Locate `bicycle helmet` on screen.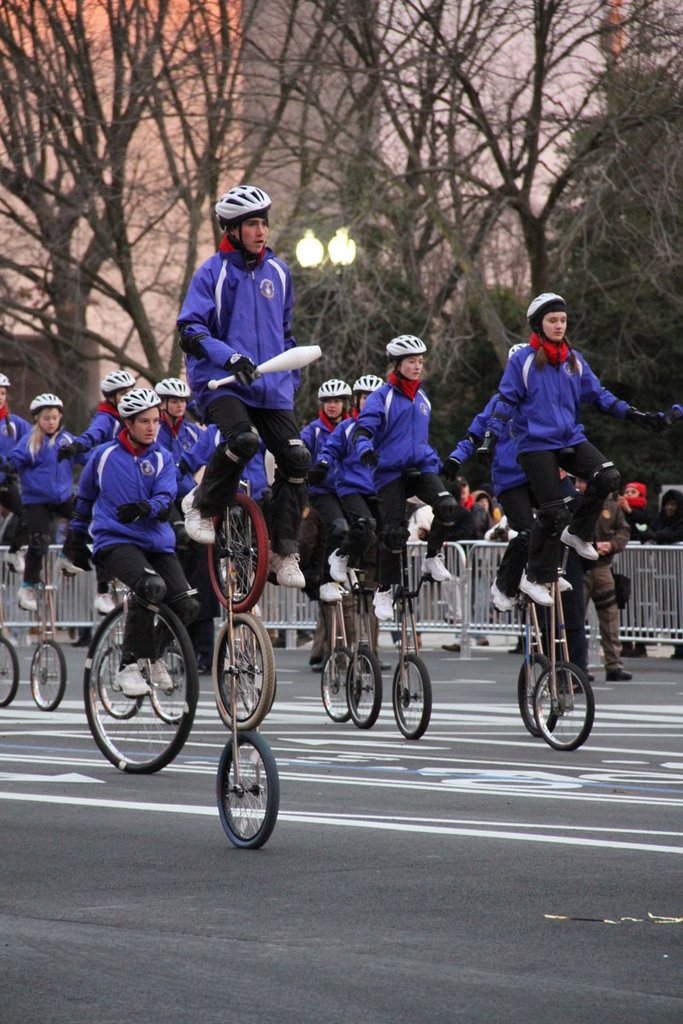
On screen at [left=219, top=193, right=272, bottom=218].
